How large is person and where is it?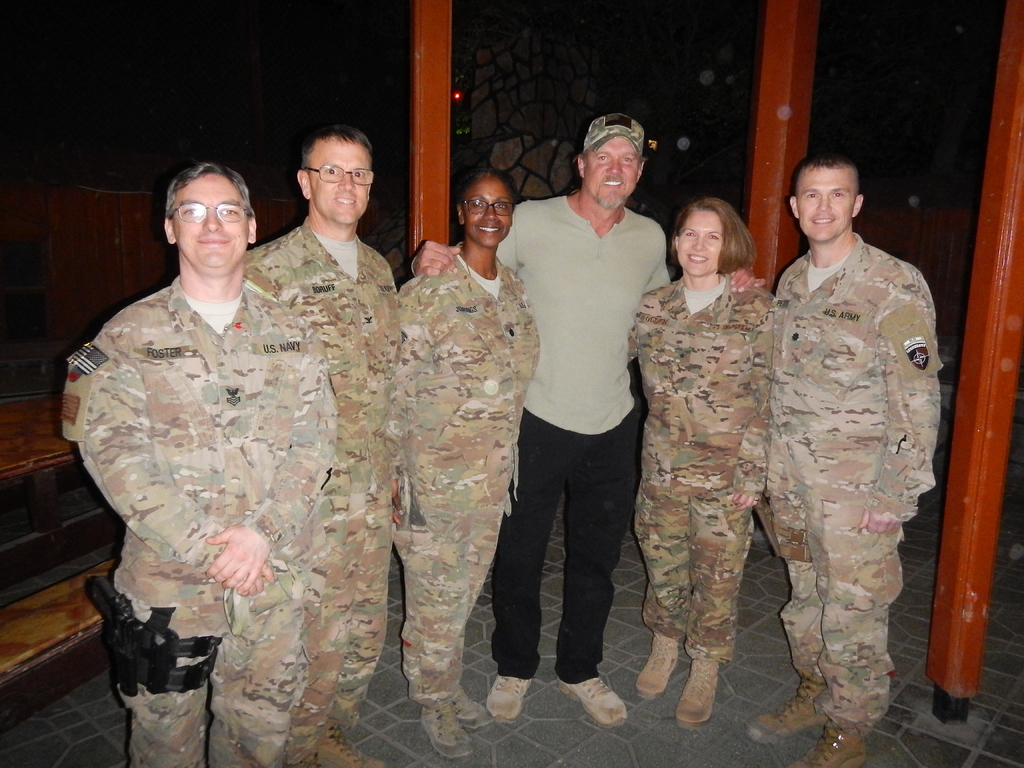
Bounding box: BBox(61, 160, 342, 767).
